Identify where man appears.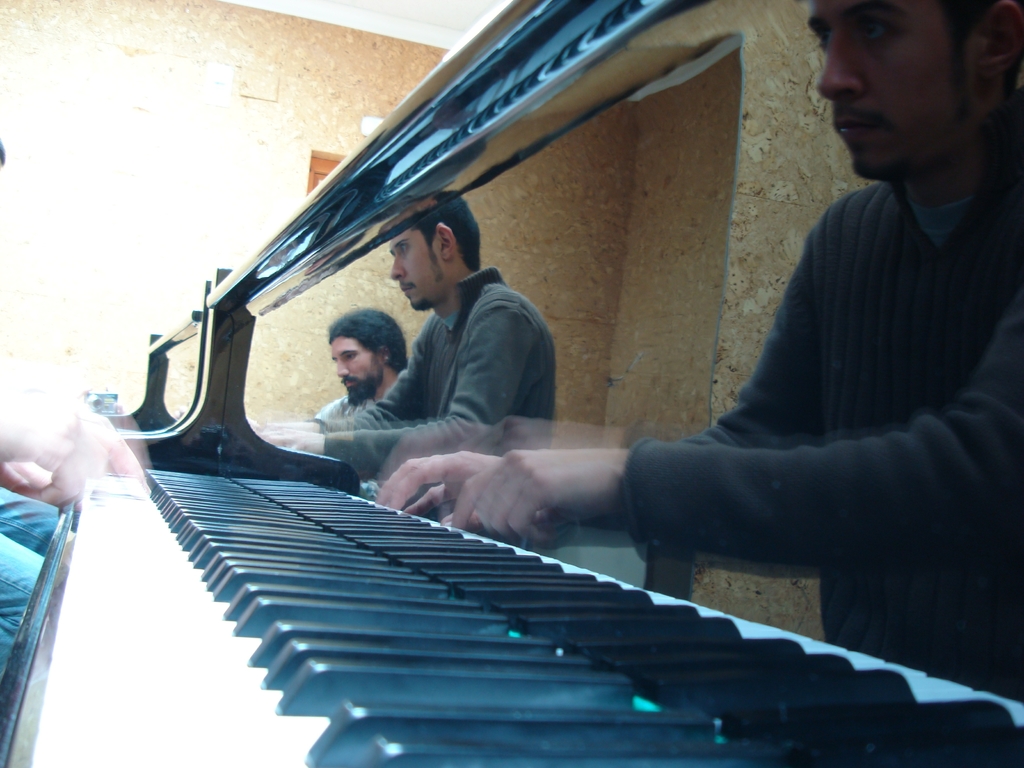
Appears at region(266, 196, 562, 483).
